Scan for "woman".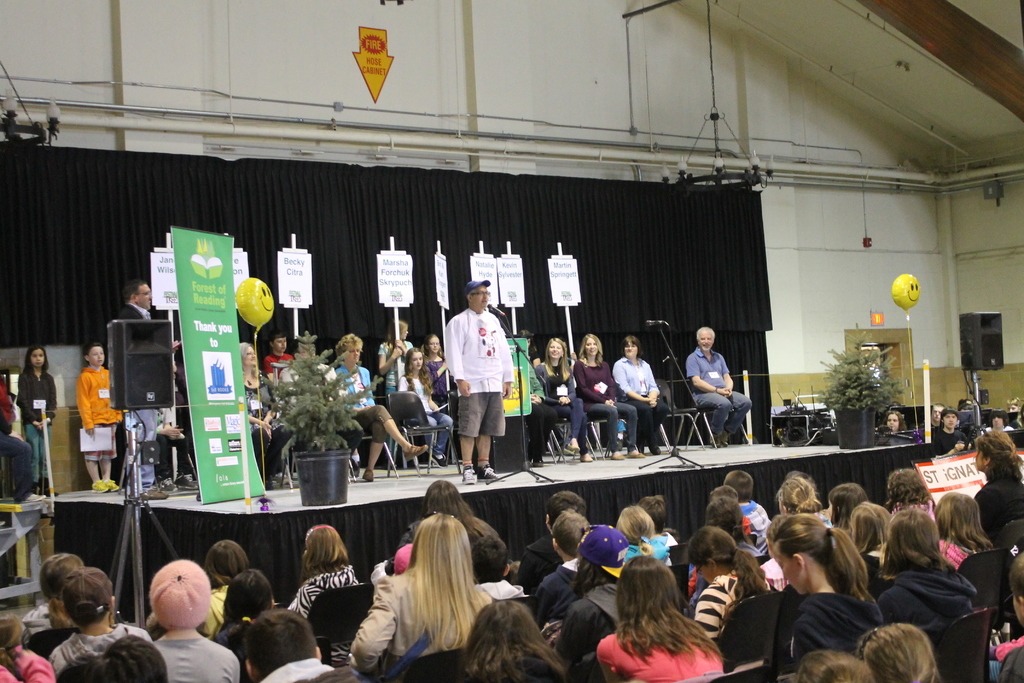
Scan result: x1=440, y1=598, x2=555, y2=682.
